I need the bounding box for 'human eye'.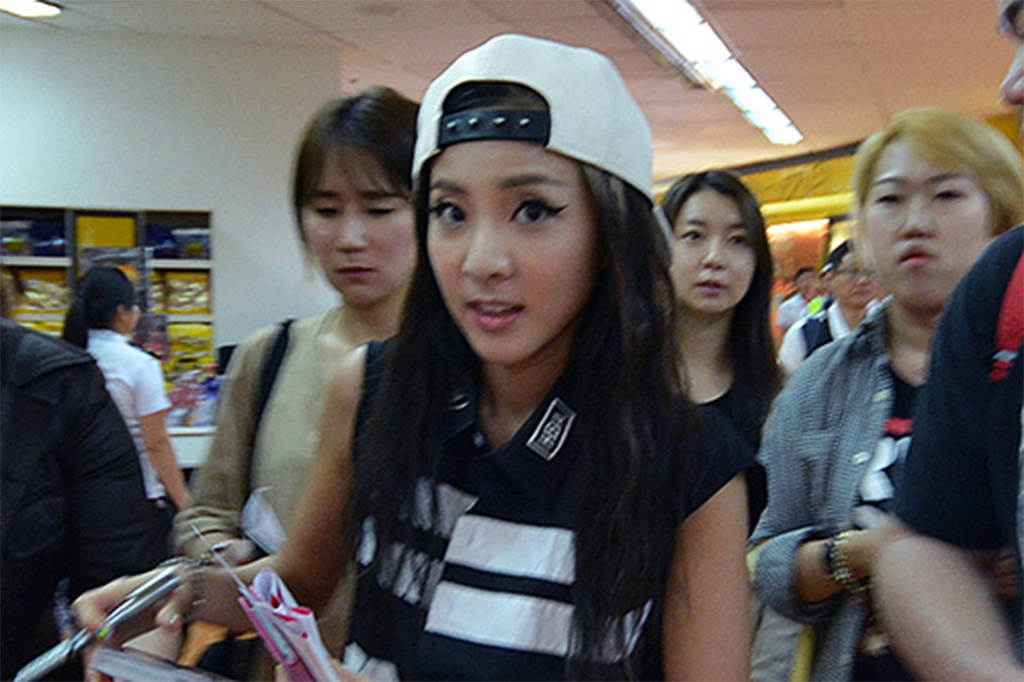
Here it is: bbox=(936, 185, 970, 207).
